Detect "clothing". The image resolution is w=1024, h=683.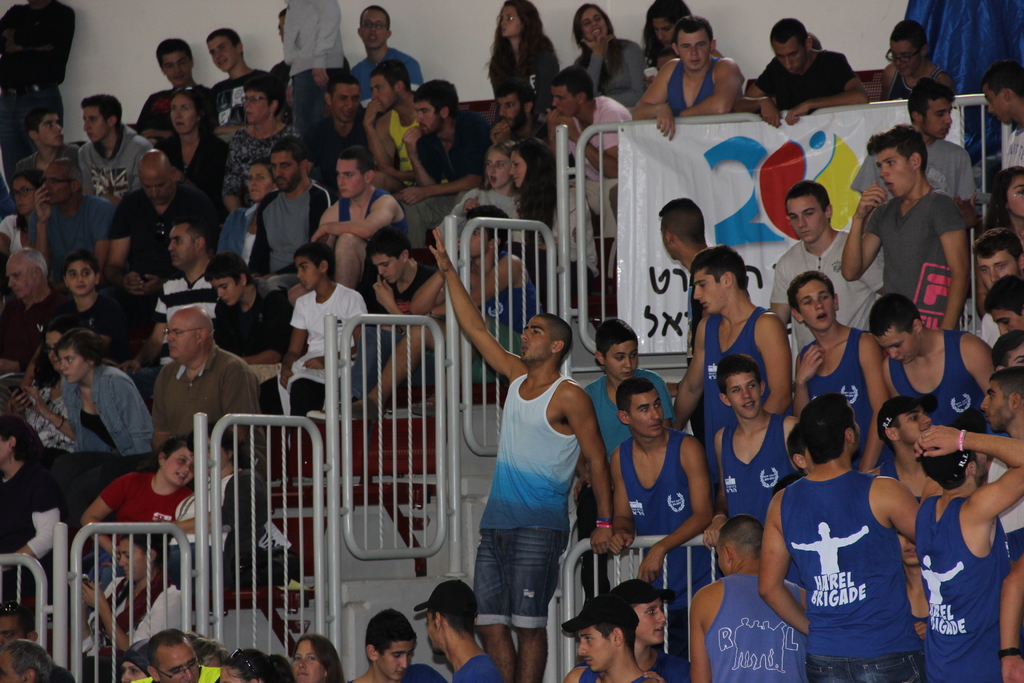
Rect(441, 644, 504, 682).
